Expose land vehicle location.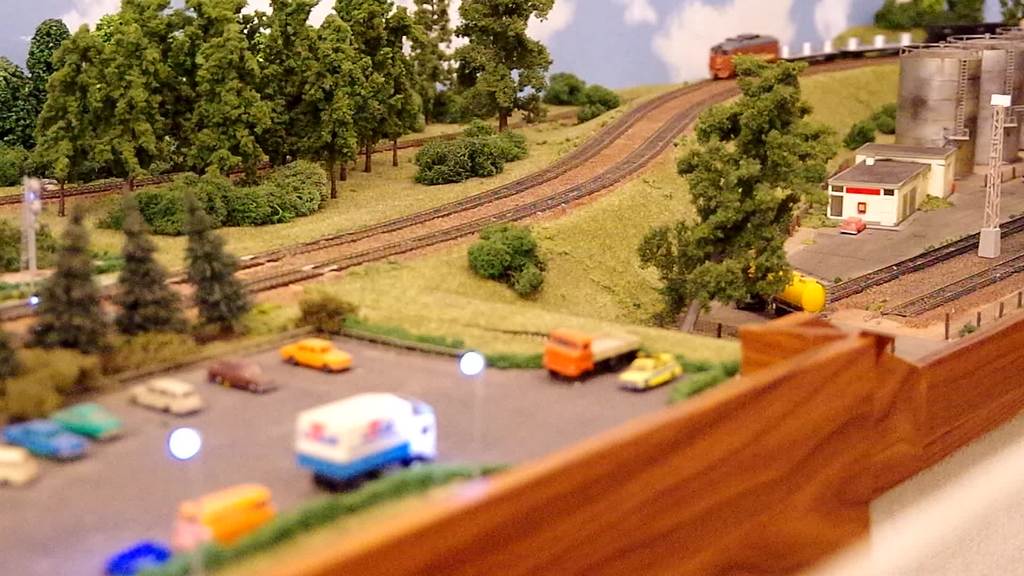
Exposed at l=838, t=217, r=865, b=236.
